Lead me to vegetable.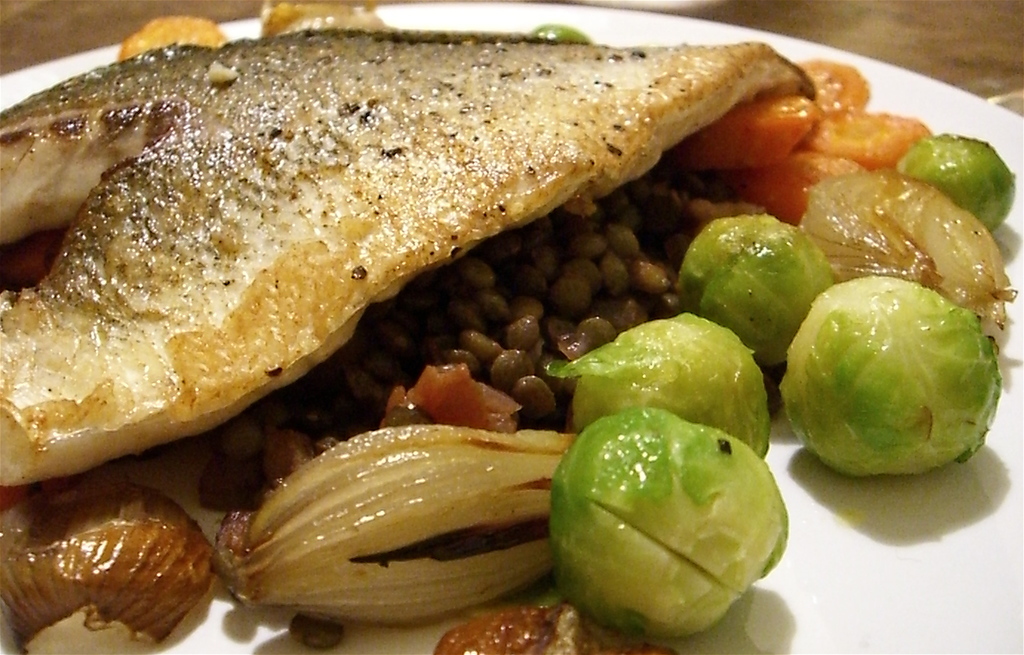
Lead to select_region(785, 105, 927, 167).
